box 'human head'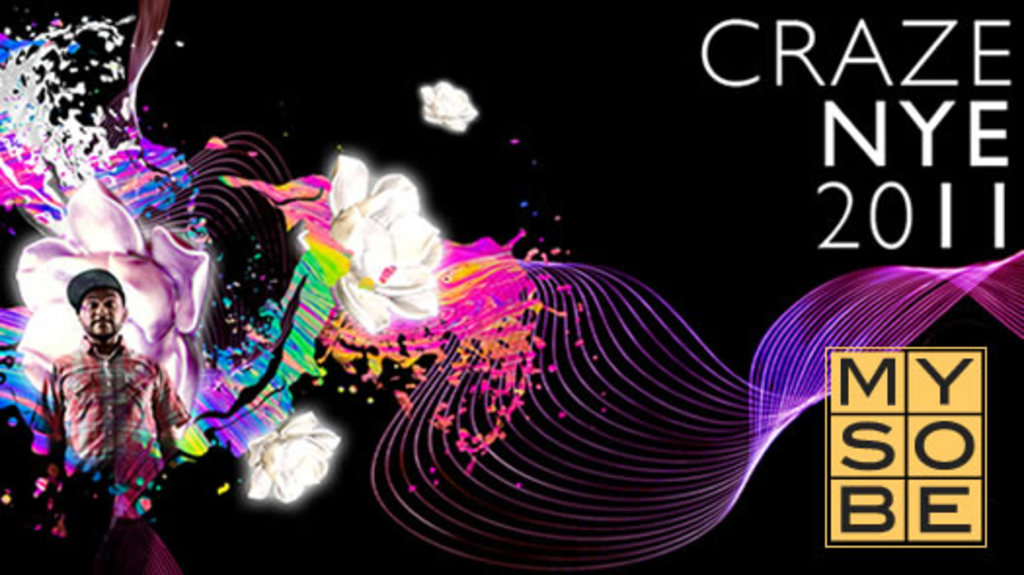
x1=76 y1=281 x2=133 y2=337
